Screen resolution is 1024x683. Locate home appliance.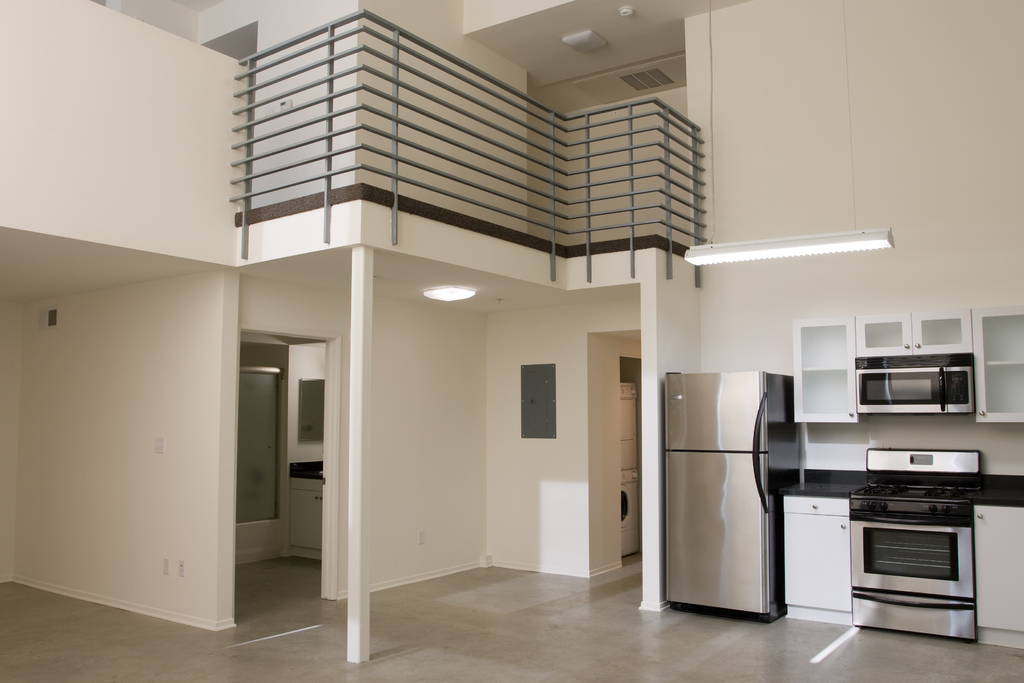
(x1=816, y1=432, x2=1002, y2=648).
